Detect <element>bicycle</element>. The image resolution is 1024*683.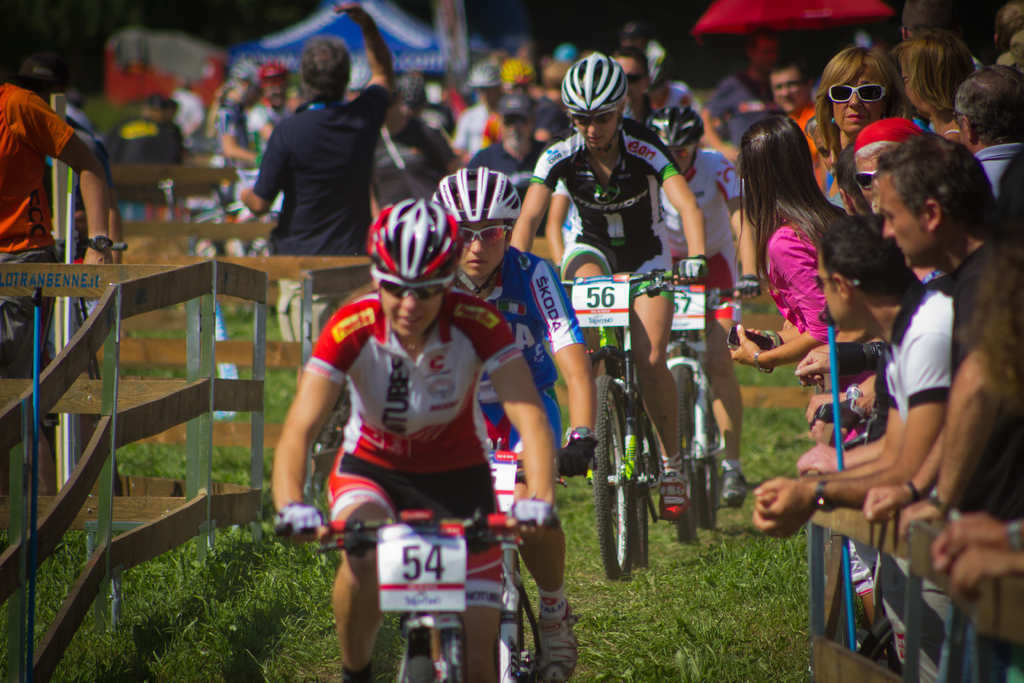
bbox=[662, 286, 753, 546].
